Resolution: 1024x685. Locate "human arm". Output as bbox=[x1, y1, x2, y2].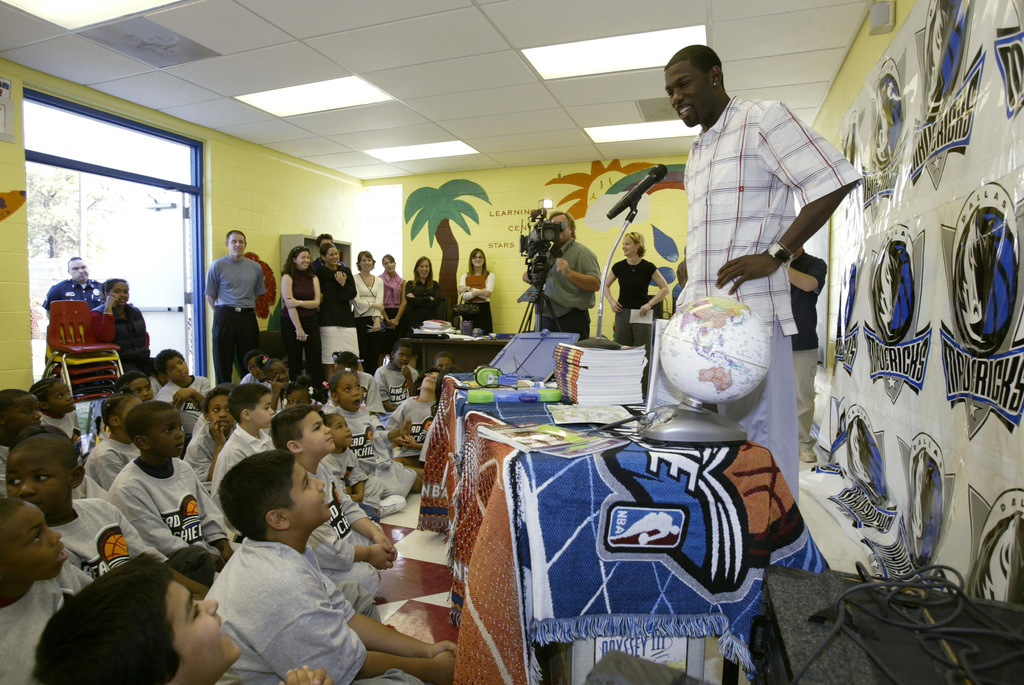
bbox=[320, 529, 395, 579].
